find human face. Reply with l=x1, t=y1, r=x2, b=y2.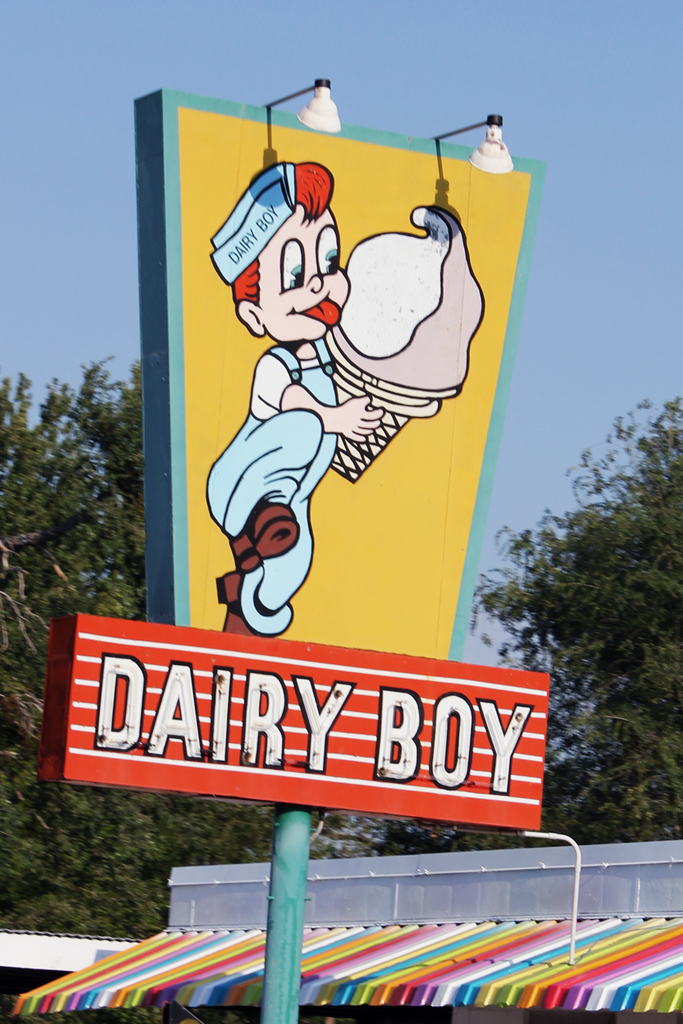
l=261, t=219, r=349, b=346.
